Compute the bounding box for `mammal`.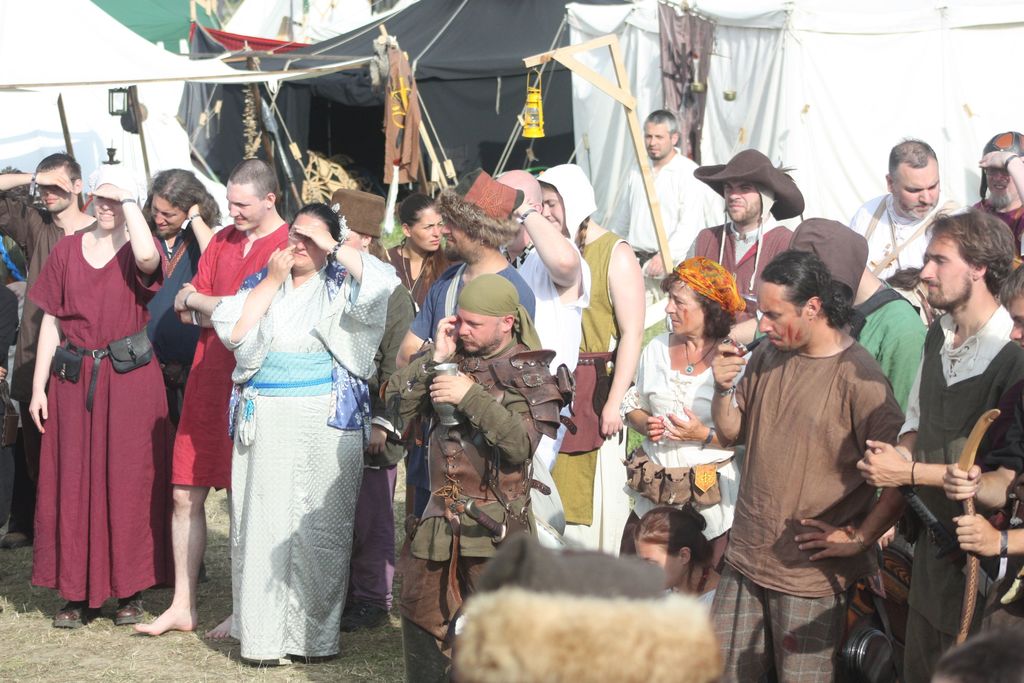
351/186/454/623.
